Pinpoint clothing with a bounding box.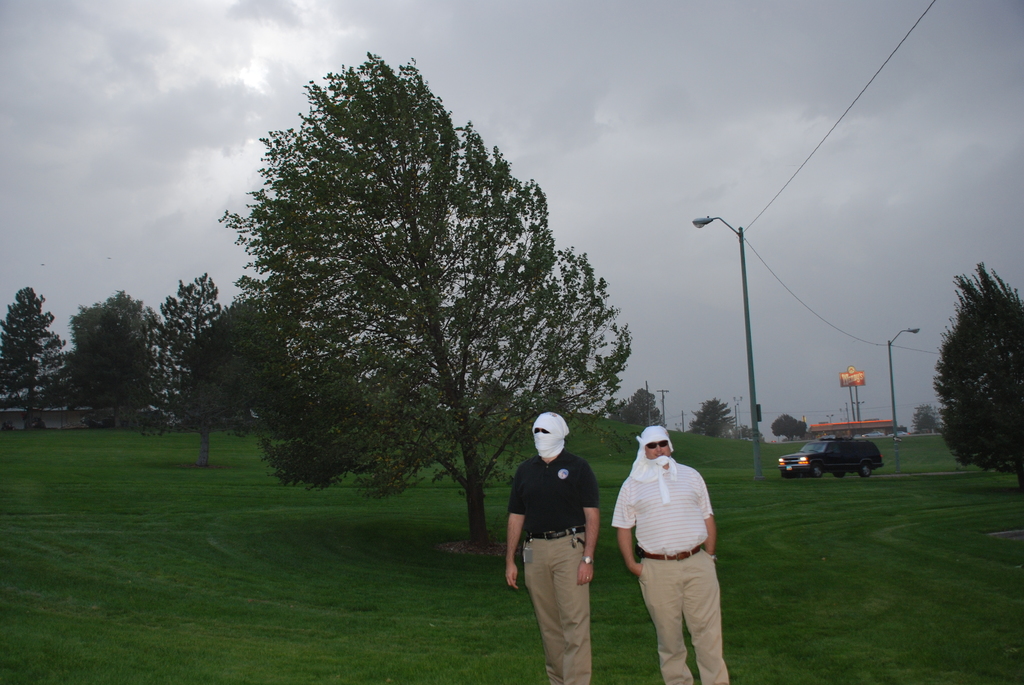
620 416 730 661.
